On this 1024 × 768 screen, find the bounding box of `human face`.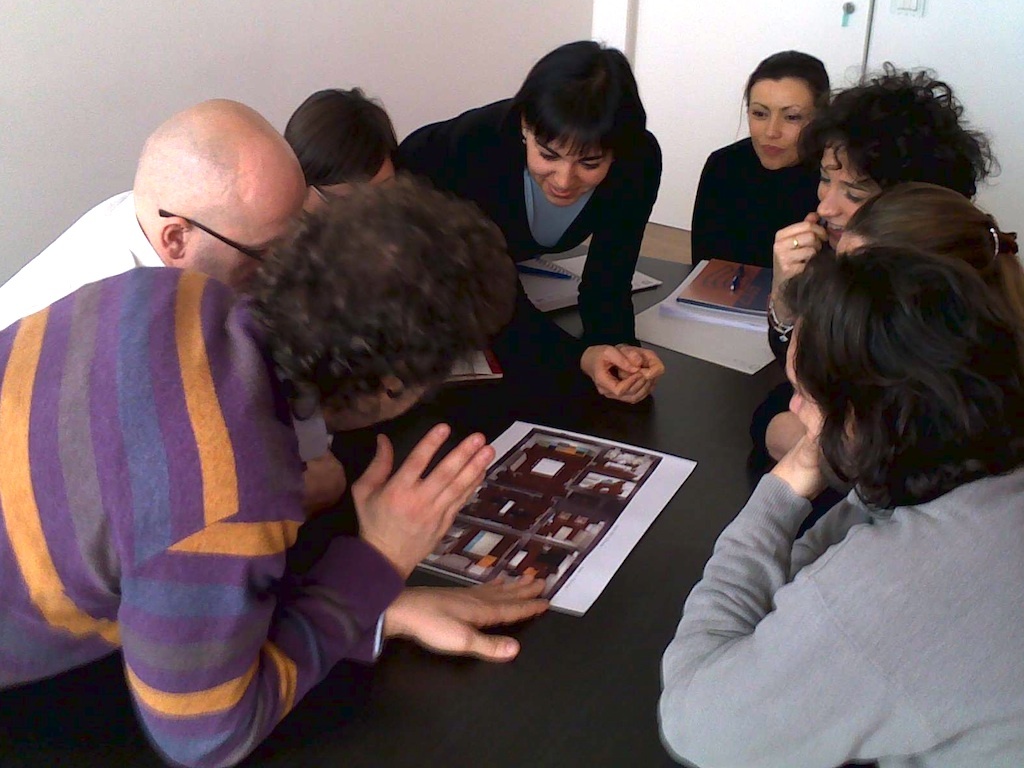
Bounding box: (left=783, top=319, right=846, bottom=443).
